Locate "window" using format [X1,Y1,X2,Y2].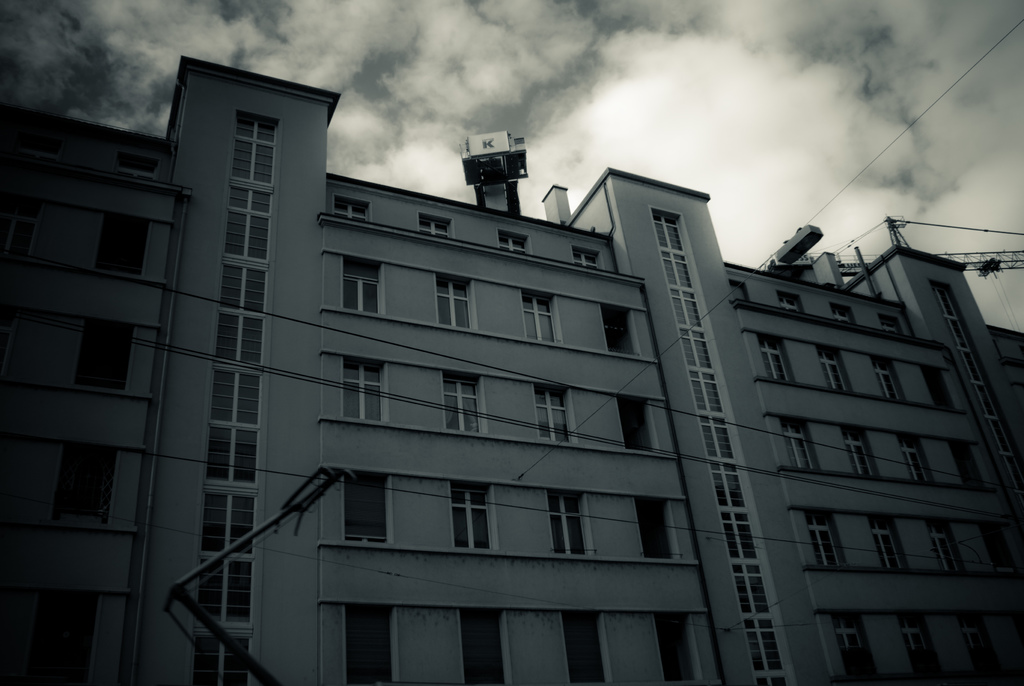
[595,295,640,356].
